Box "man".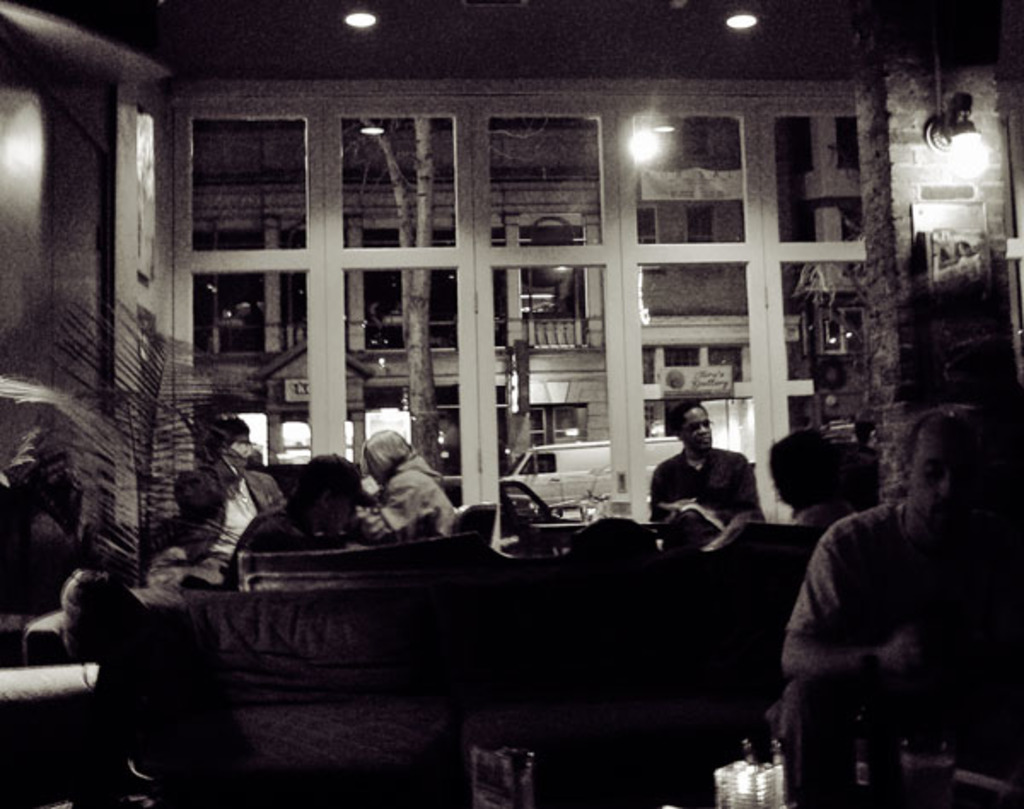
(655, 398, 768, 548).
